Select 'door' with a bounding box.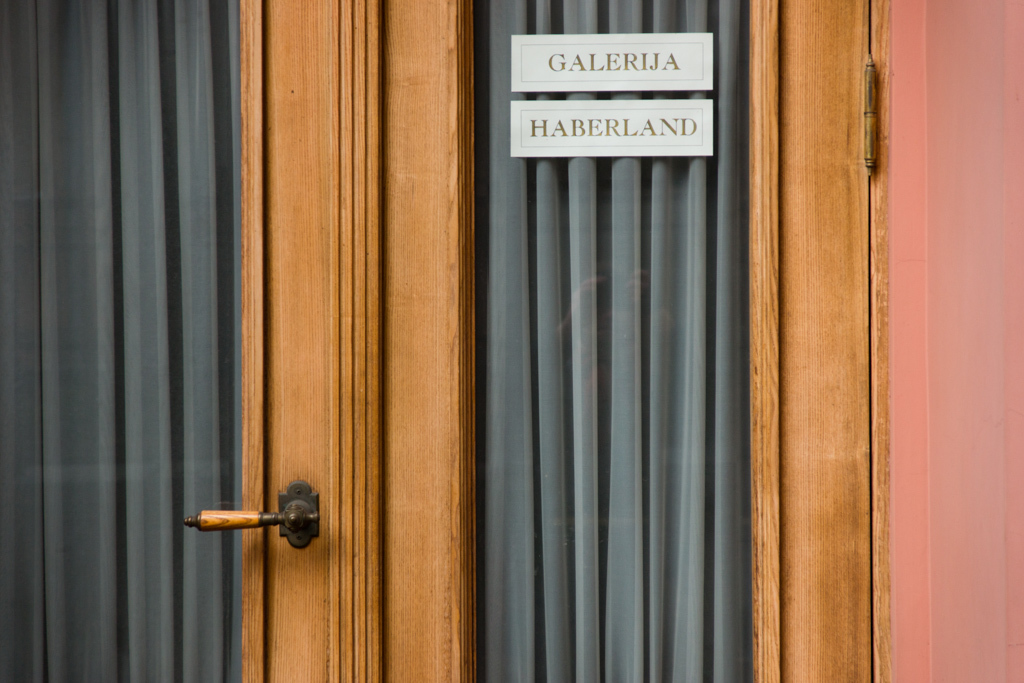
[left=0, top=0, right=864, bottom=682].
